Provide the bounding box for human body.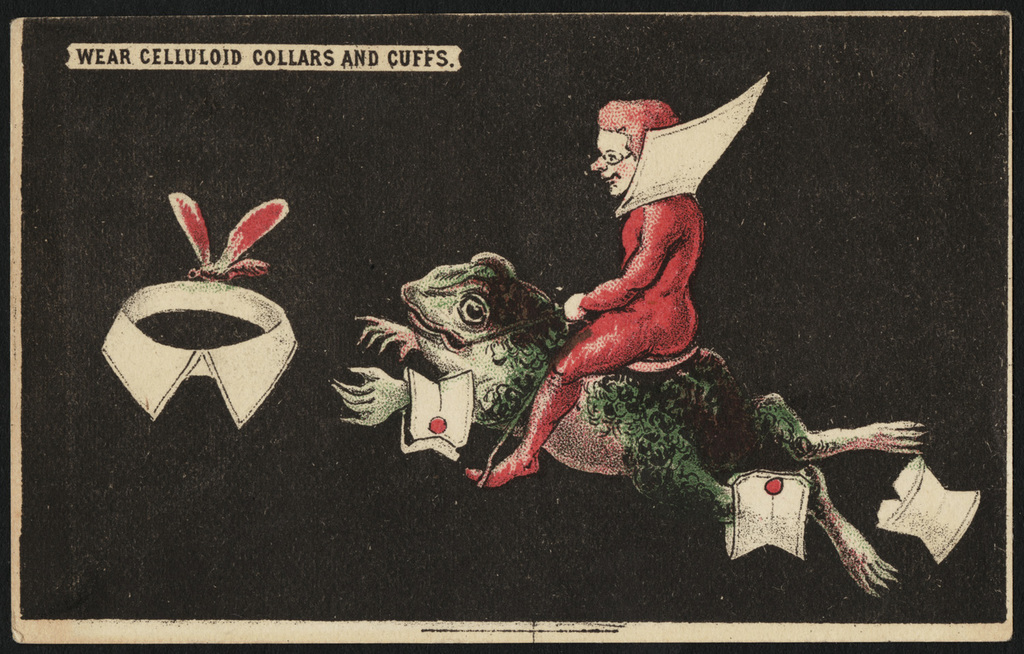
<box>470,190,700,500</box>.
